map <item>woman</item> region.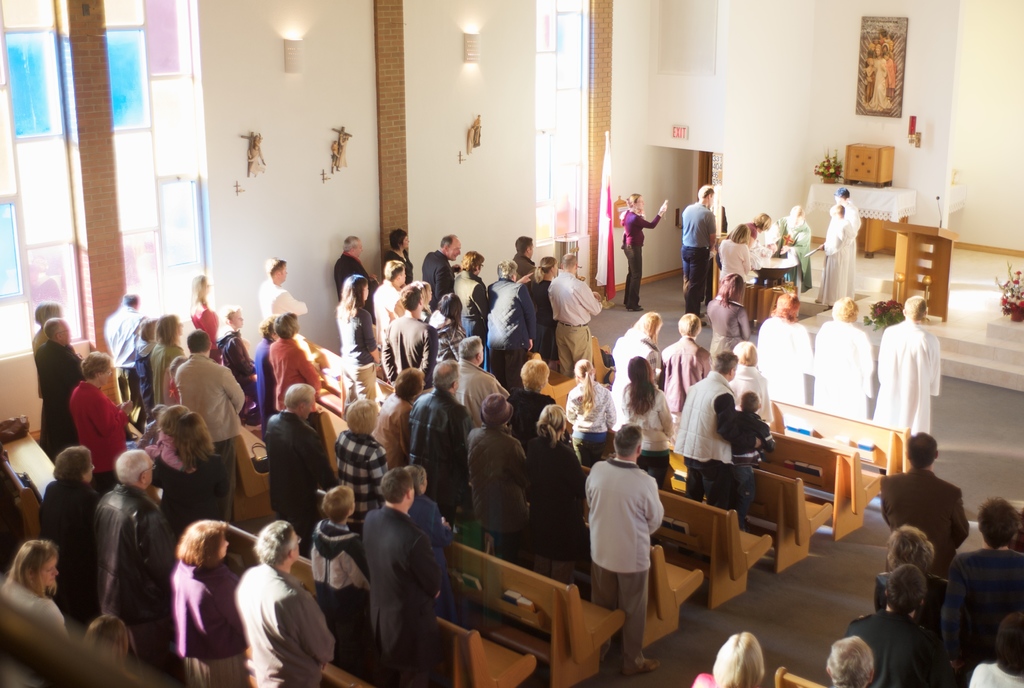
Mapped to {"x1": 150, "y1": 408, "x2": 233, "y2": 537}.
